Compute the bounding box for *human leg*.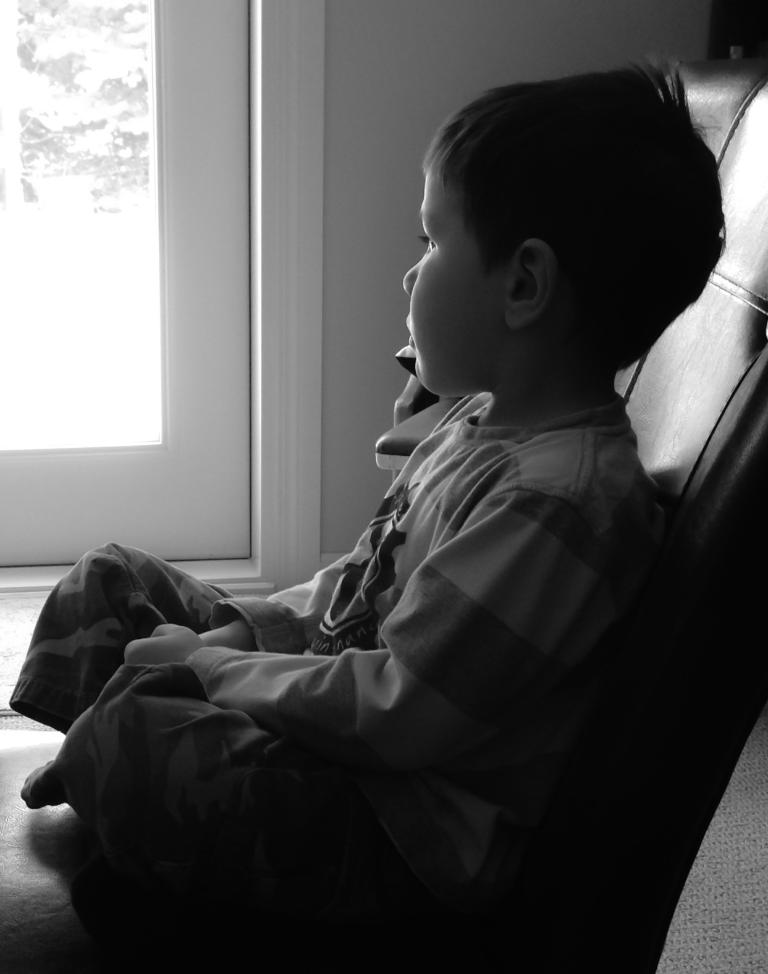
pyautogui.locateOnScreen(59, 670, 471, 916).
